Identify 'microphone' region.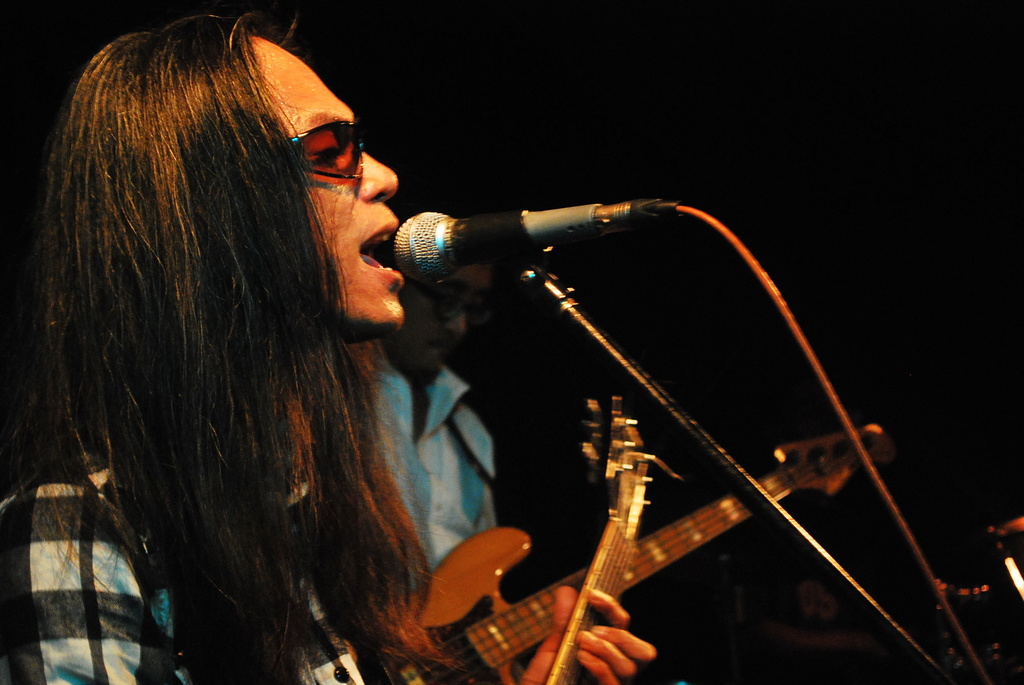
Region: l=387, t=210, r=660, b=286.
